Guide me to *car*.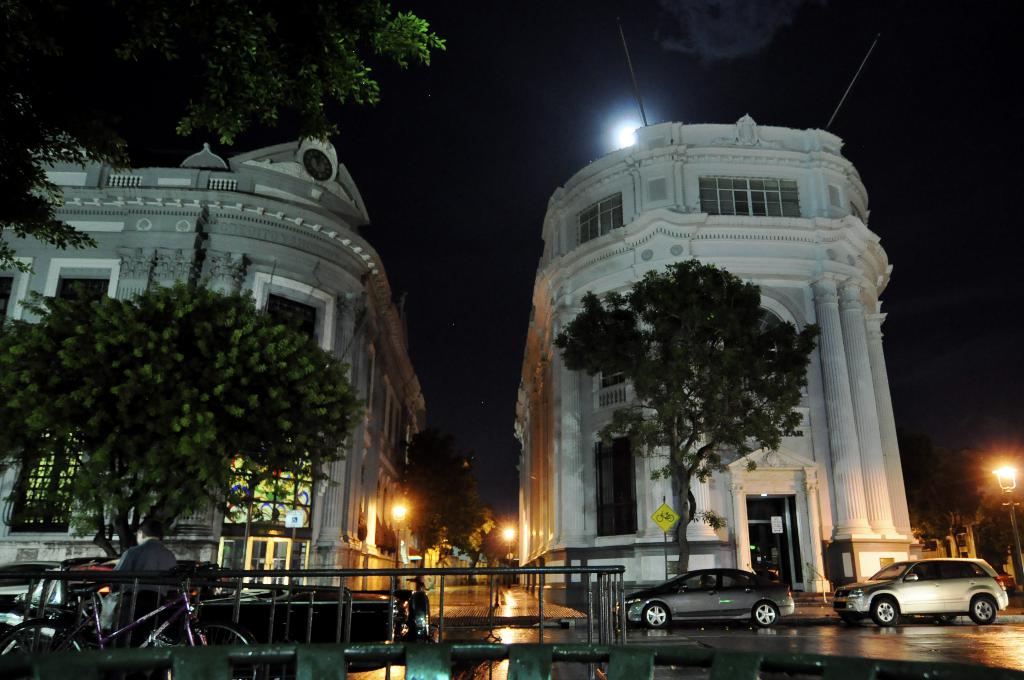
Guidance: [left=625, top=566, right=798, bottom=625].
